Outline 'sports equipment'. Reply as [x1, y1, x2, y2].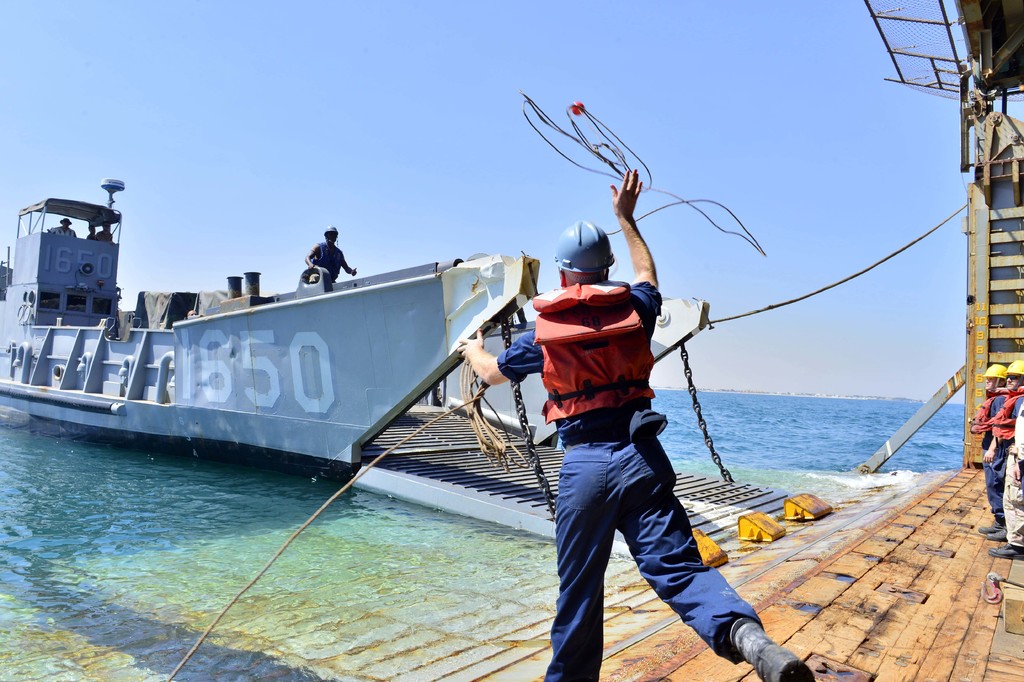
[551, 220, 616, 278].
